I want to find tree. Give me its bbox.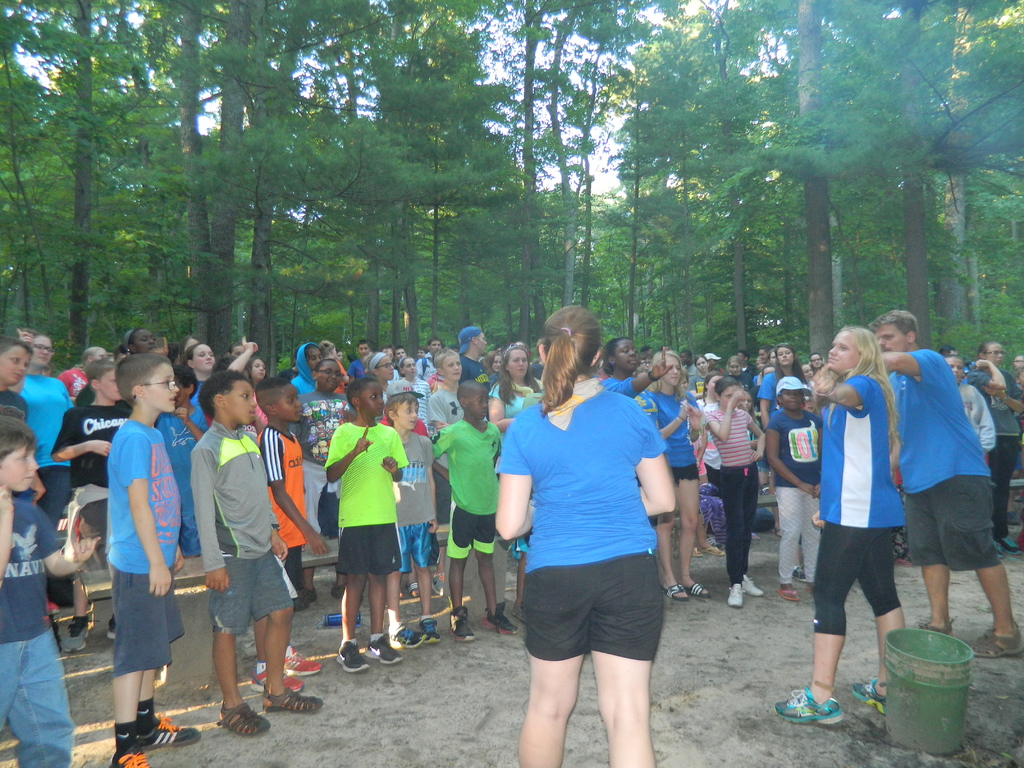
region(190, 0, 266, 357).
